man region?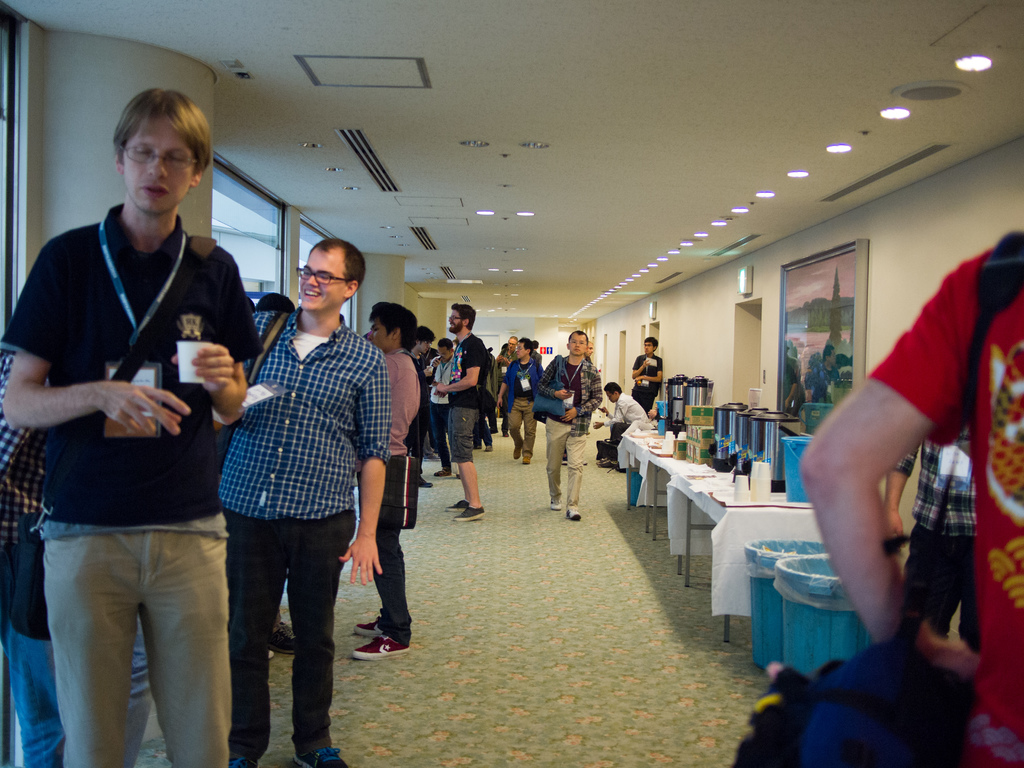
426,336,459,483
